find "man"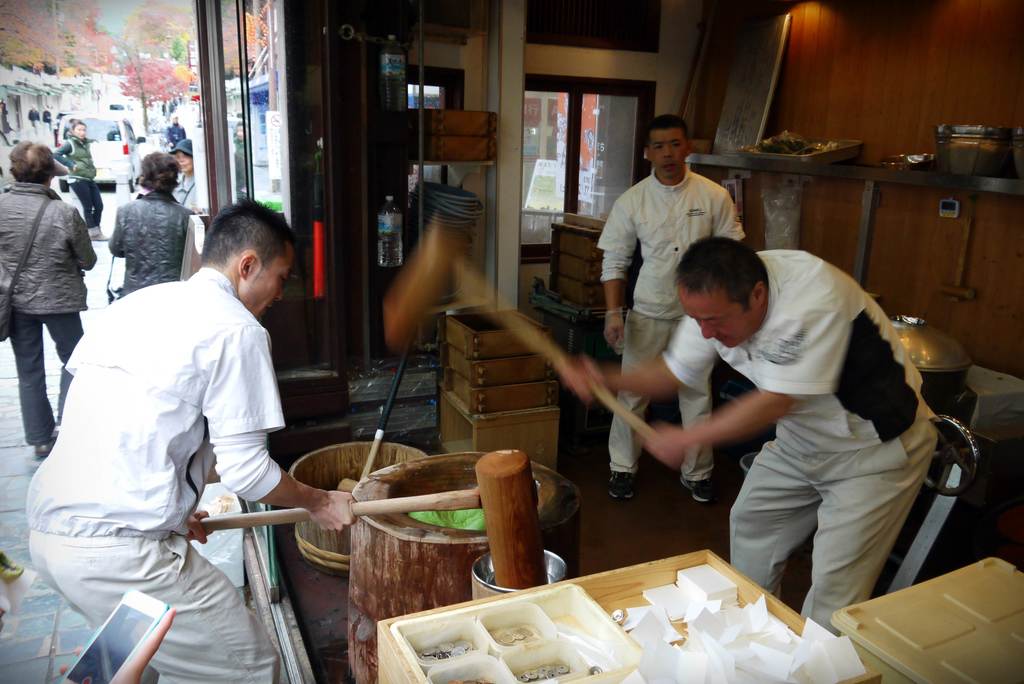
[x1=42, y1=104, x2=53, y2=129]
